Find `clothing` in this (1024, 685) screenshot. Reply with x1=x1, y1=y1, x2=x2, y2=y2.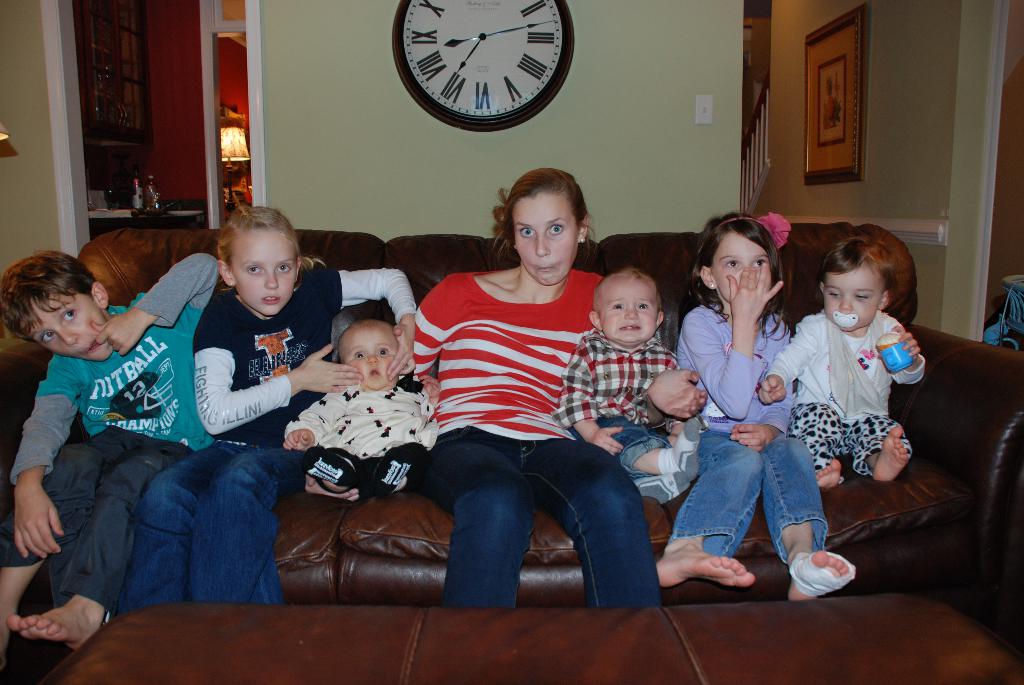
x1=669, y1=298, x2=823, y2=568.
